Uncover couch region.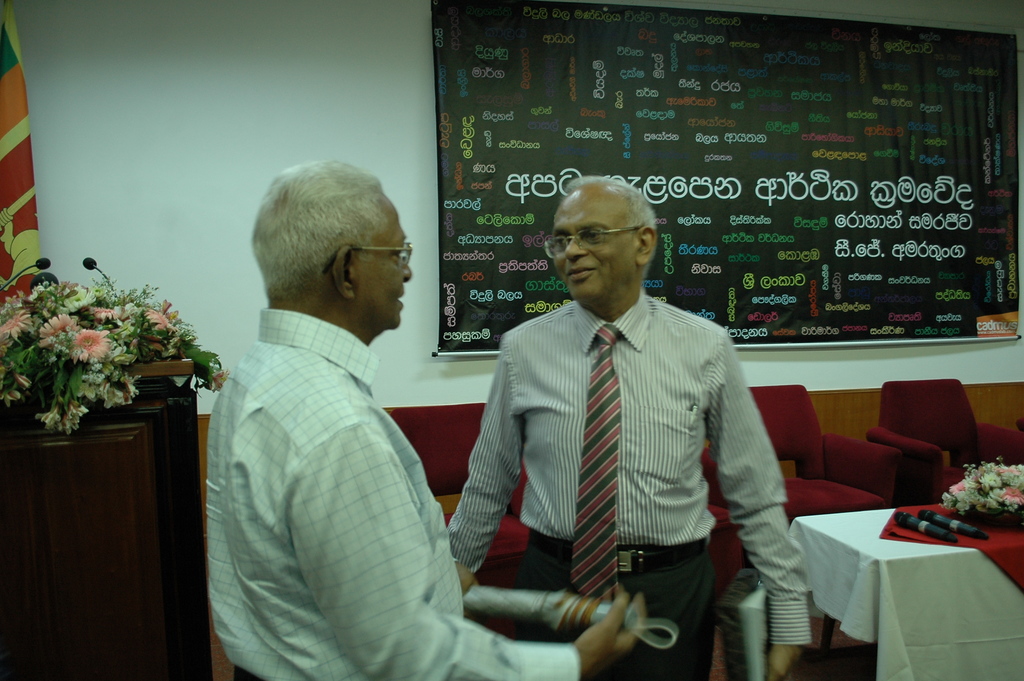
Uncovered: select_region(195, 388, 907, 680).
